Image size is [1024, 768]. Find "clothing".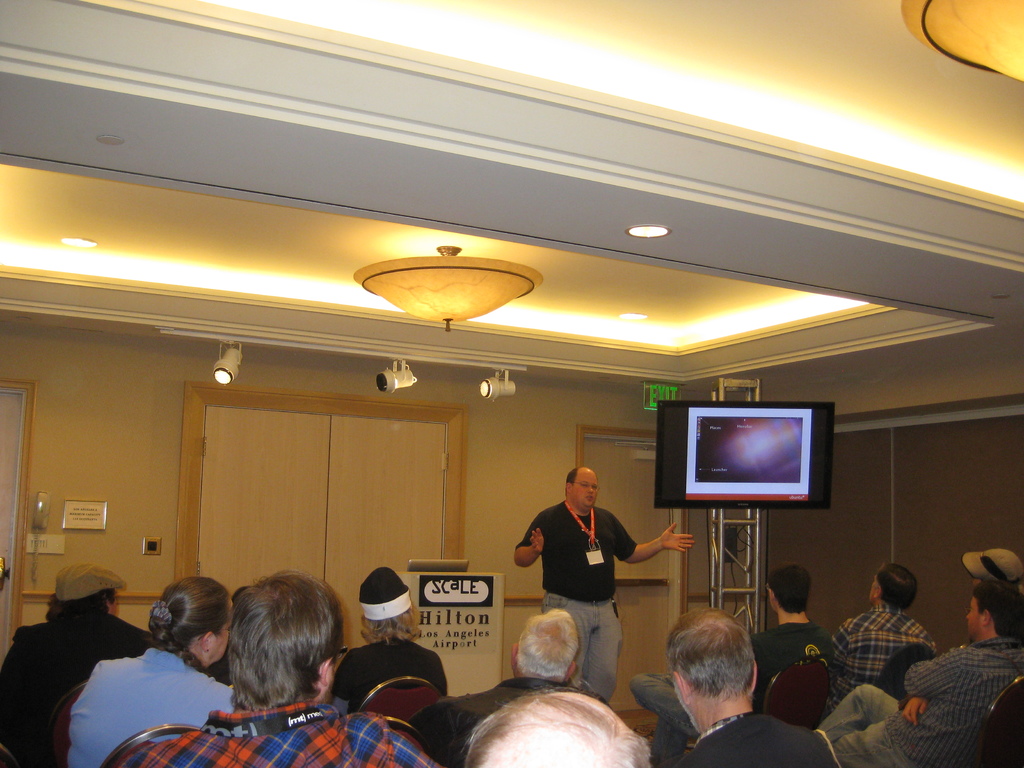
x1=679 y1=707 x2=845 y2=767.
